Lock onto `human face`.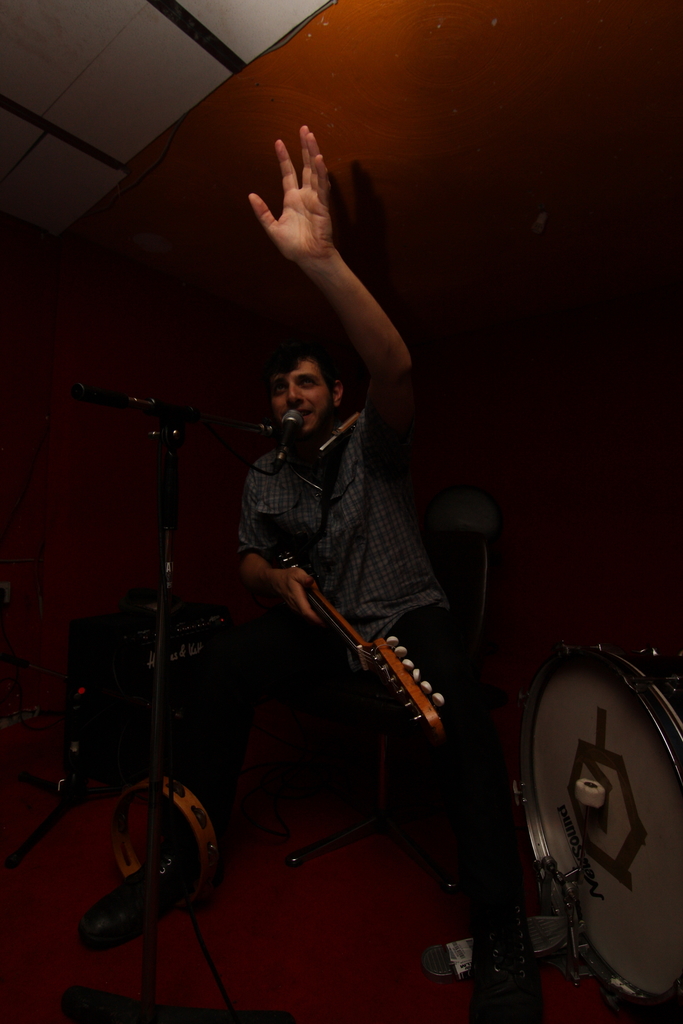
Locked: (272,368,331,428).
